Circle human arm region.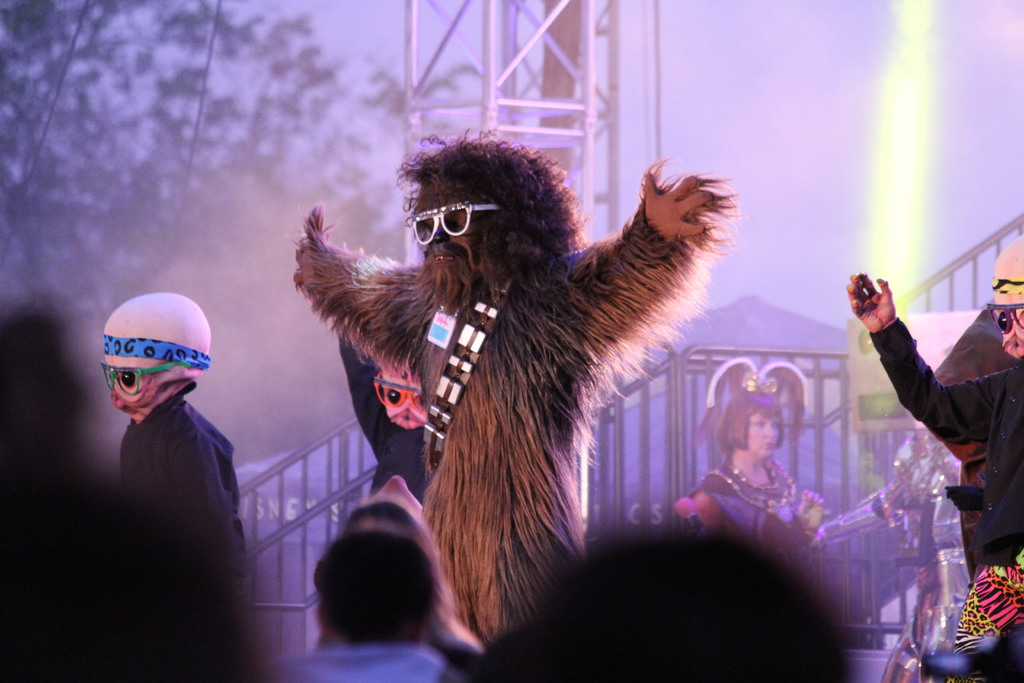
Region: rect(548, 160, 728, 342).
